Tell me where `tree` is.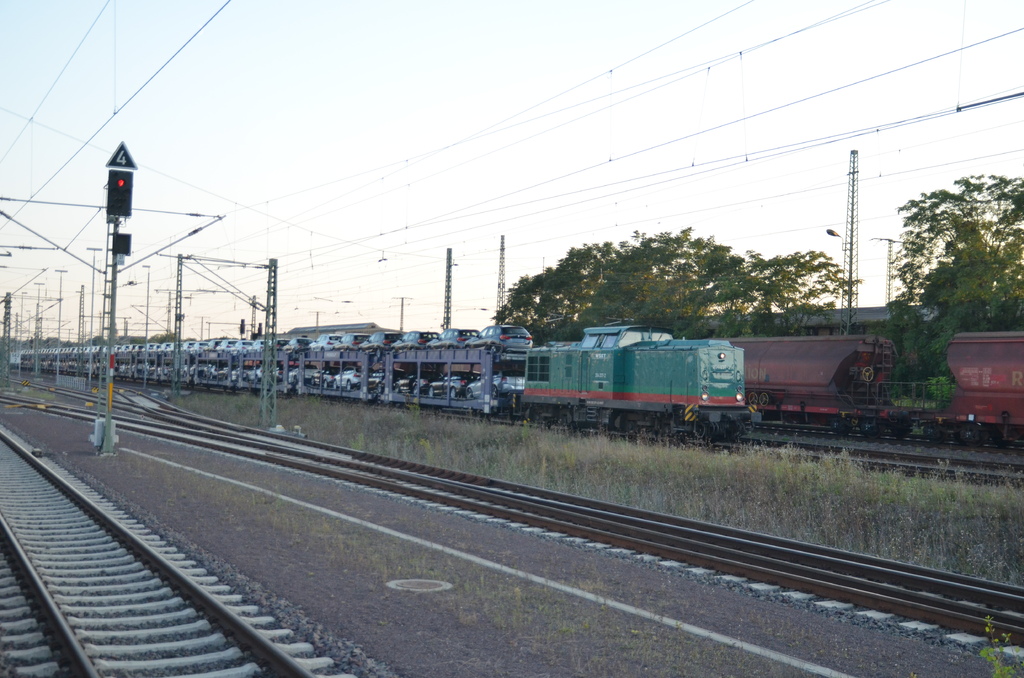
`tree` is at pyautogui.locateOnScreen(496, 215, 866, 346).
